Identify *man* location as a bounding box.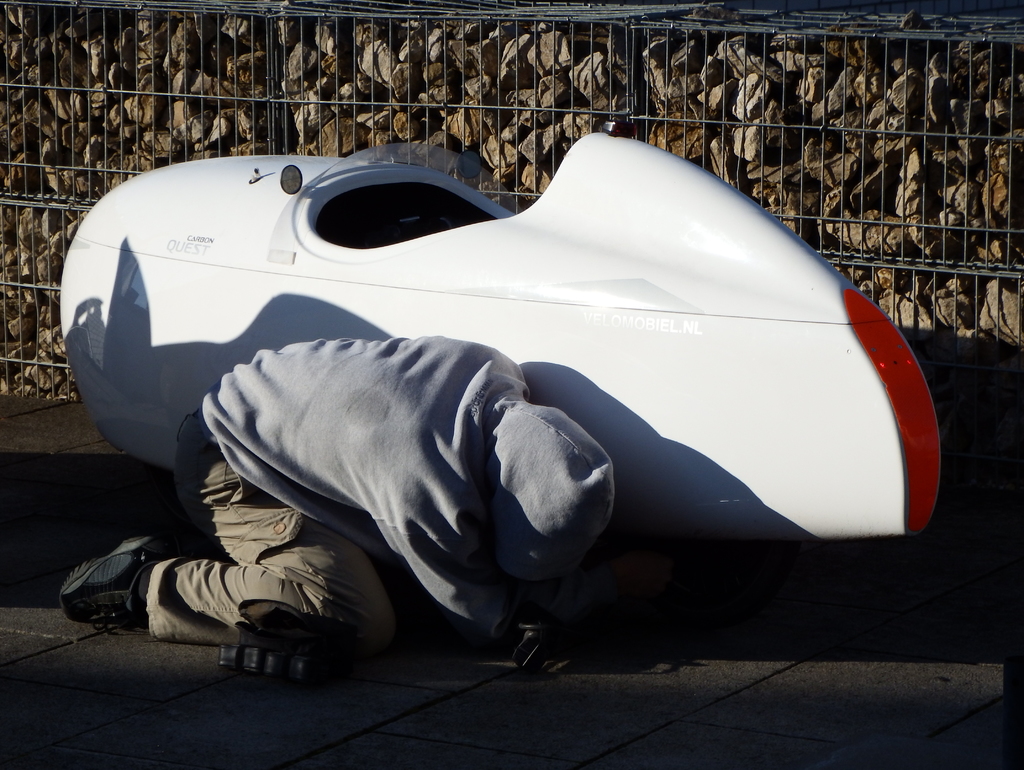
l=61, t=336, r=620, b=660.
